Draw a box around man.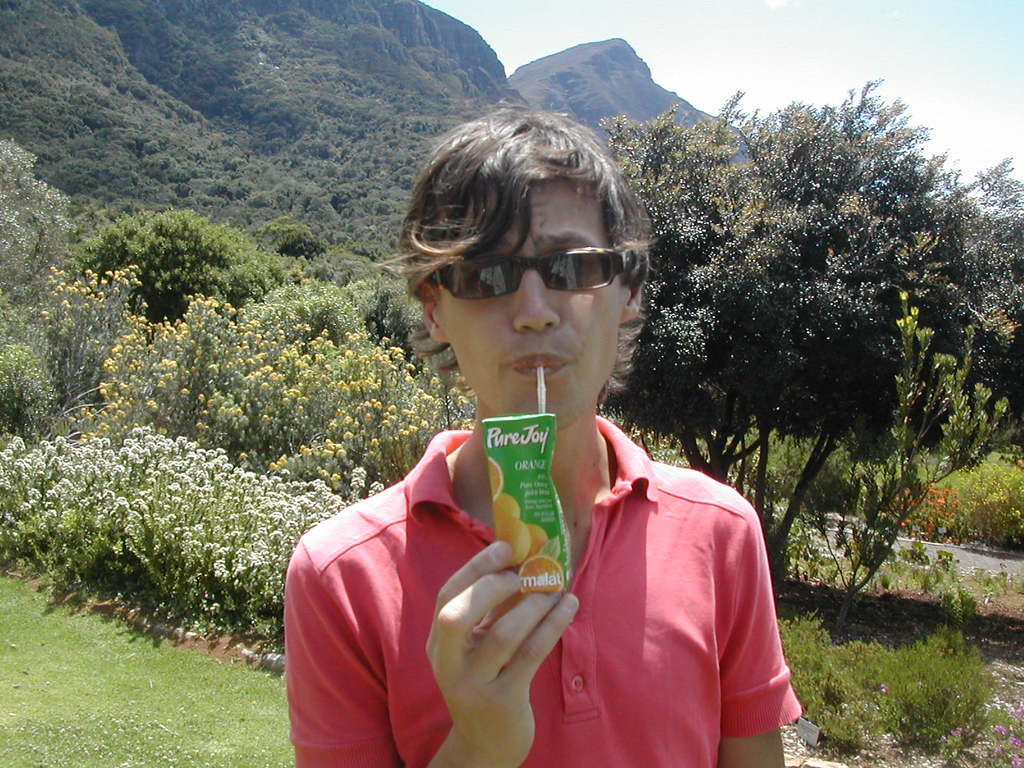
bbox=(265, 100, 821, 763).
